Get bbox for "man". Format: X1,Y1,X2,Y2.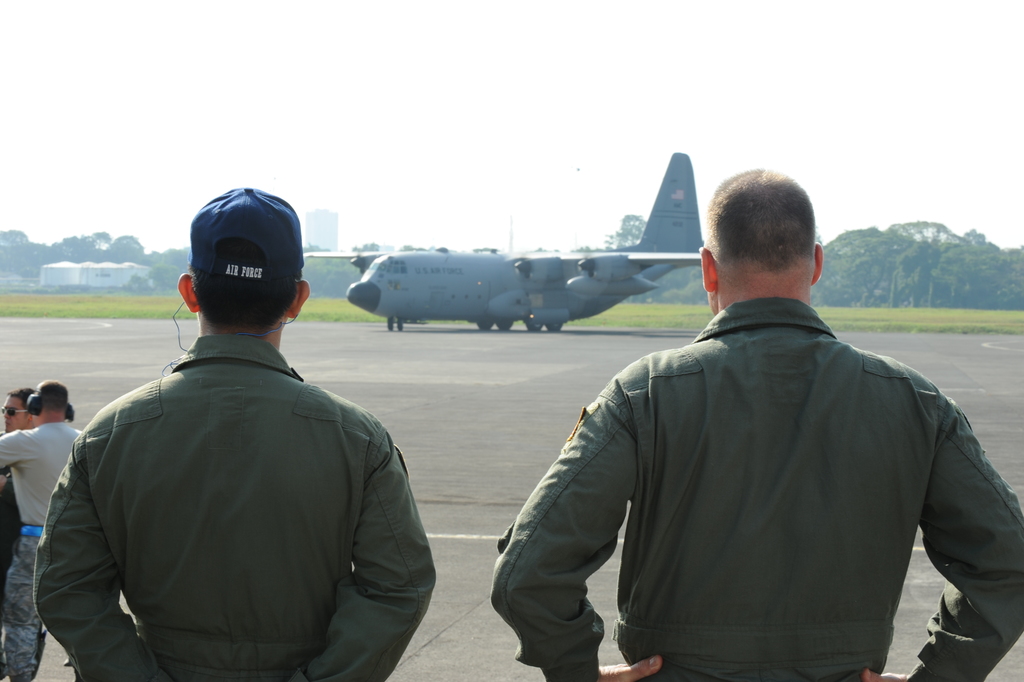
0,389,42,628.
